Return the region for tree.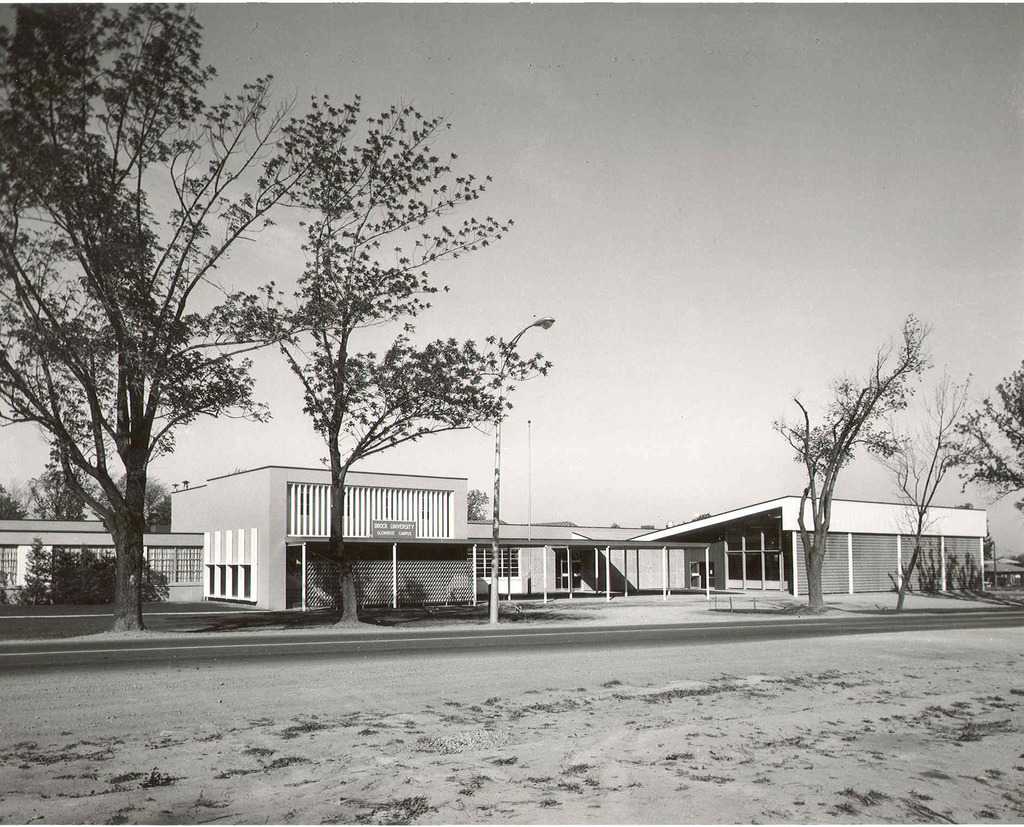
104 469 177 530.
